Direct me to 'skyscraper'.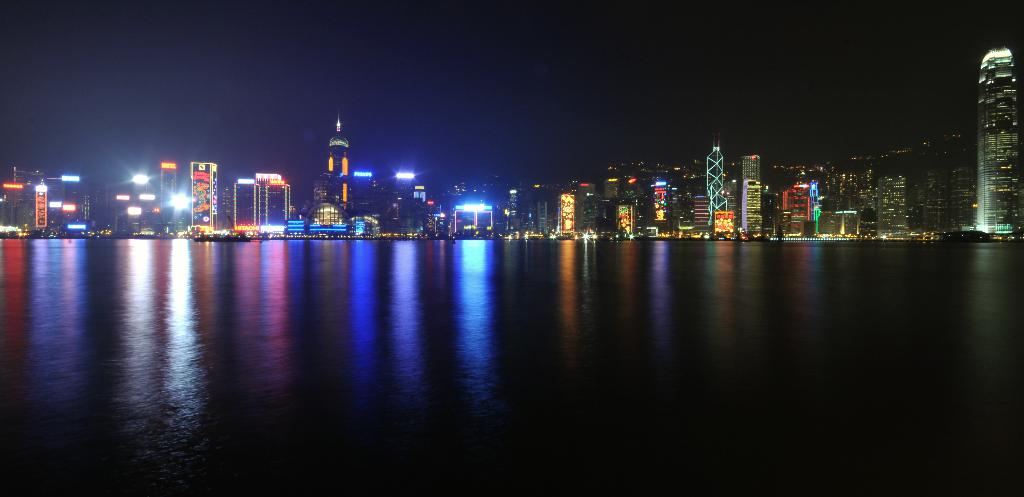
Direction: crop(460, 159, 529, 236).
